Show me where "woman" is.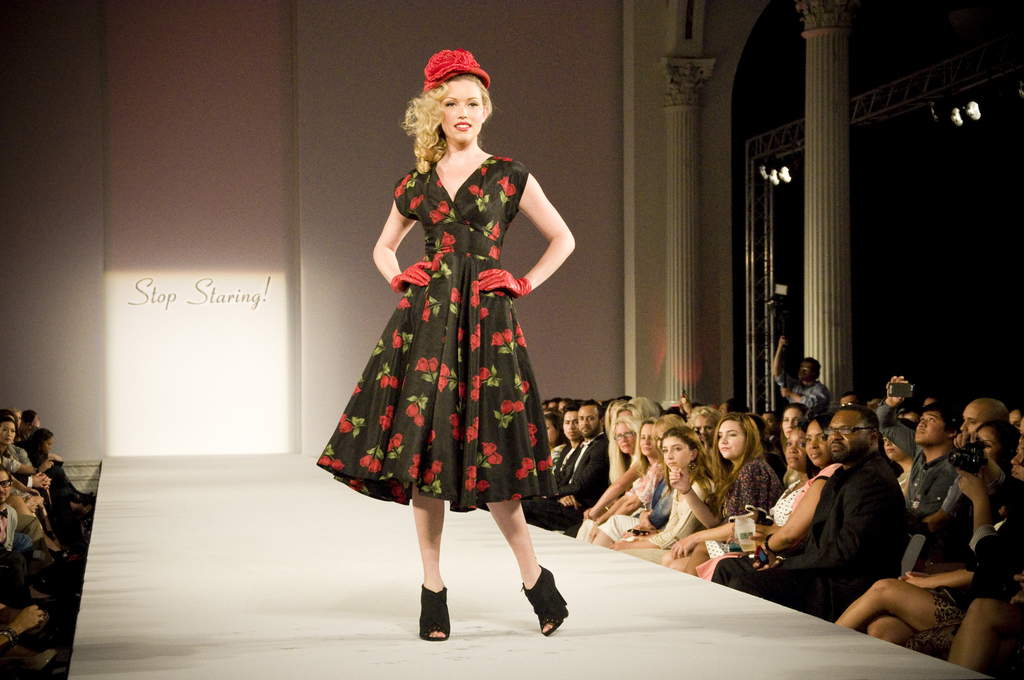
"woman" is at {"x1": 0, "y1": 414, "x2": 45, "y2": 489}.
